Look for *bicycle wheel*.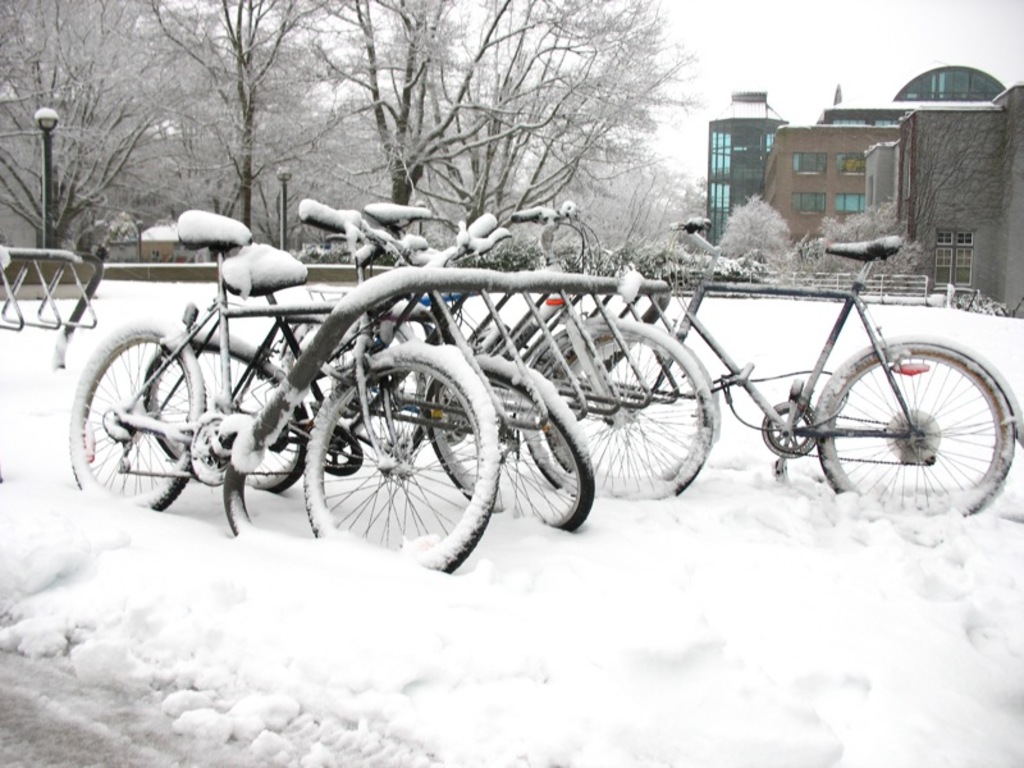
Found: bbox=[70, 316, 205, 512].
